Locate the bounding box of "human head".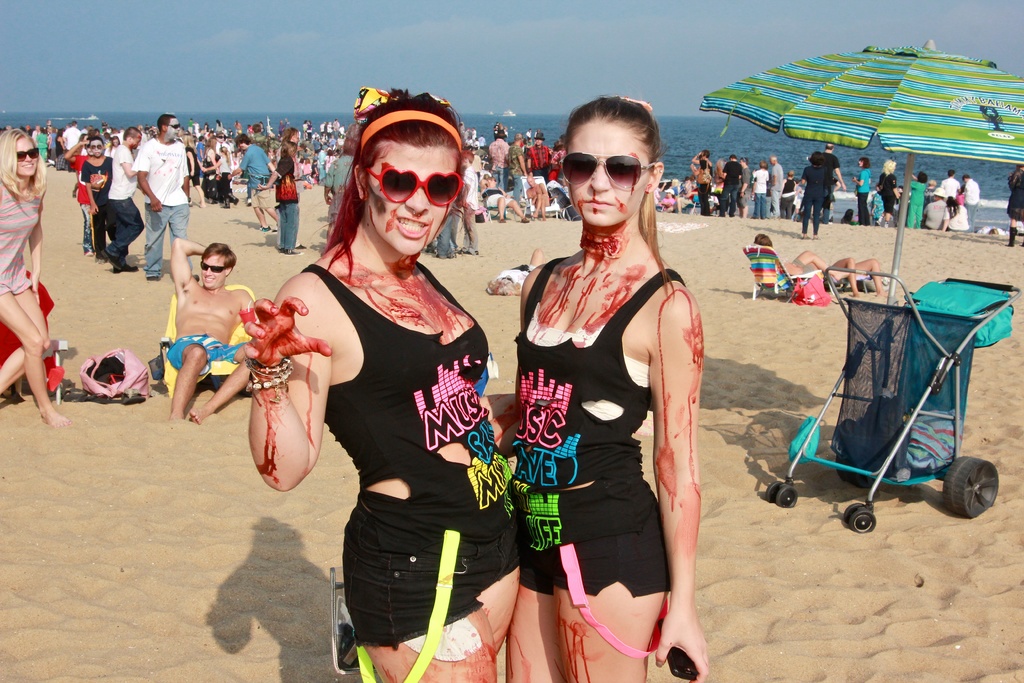
Bounding box: region(513, 131, 525, 144).
